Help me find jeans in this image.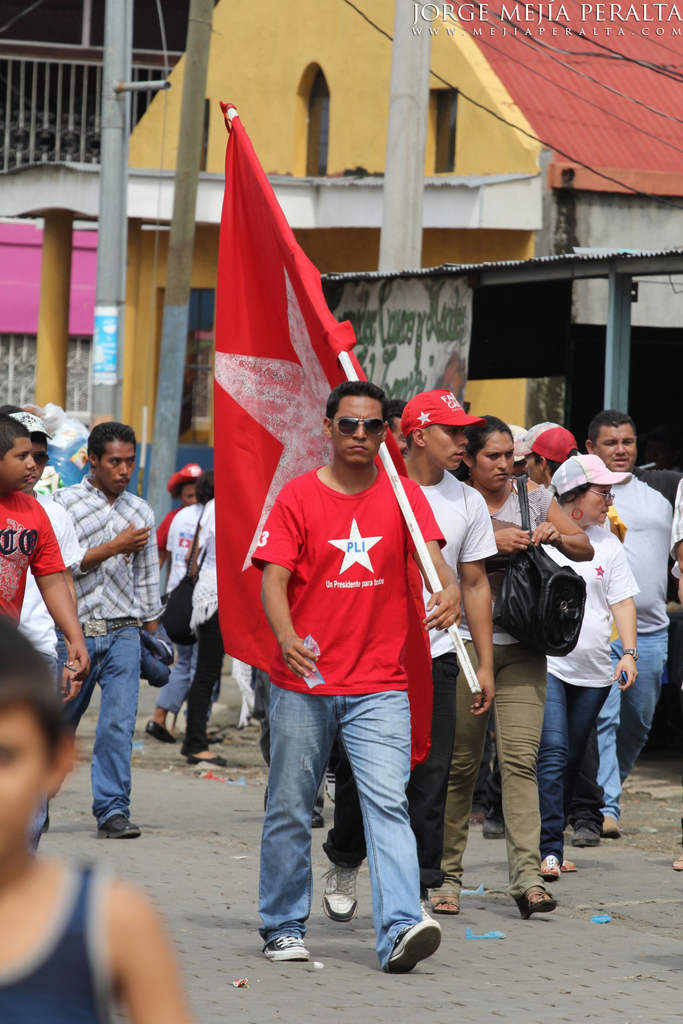
Found it: (x1=154, y1=643, x2=197, y2=718).
